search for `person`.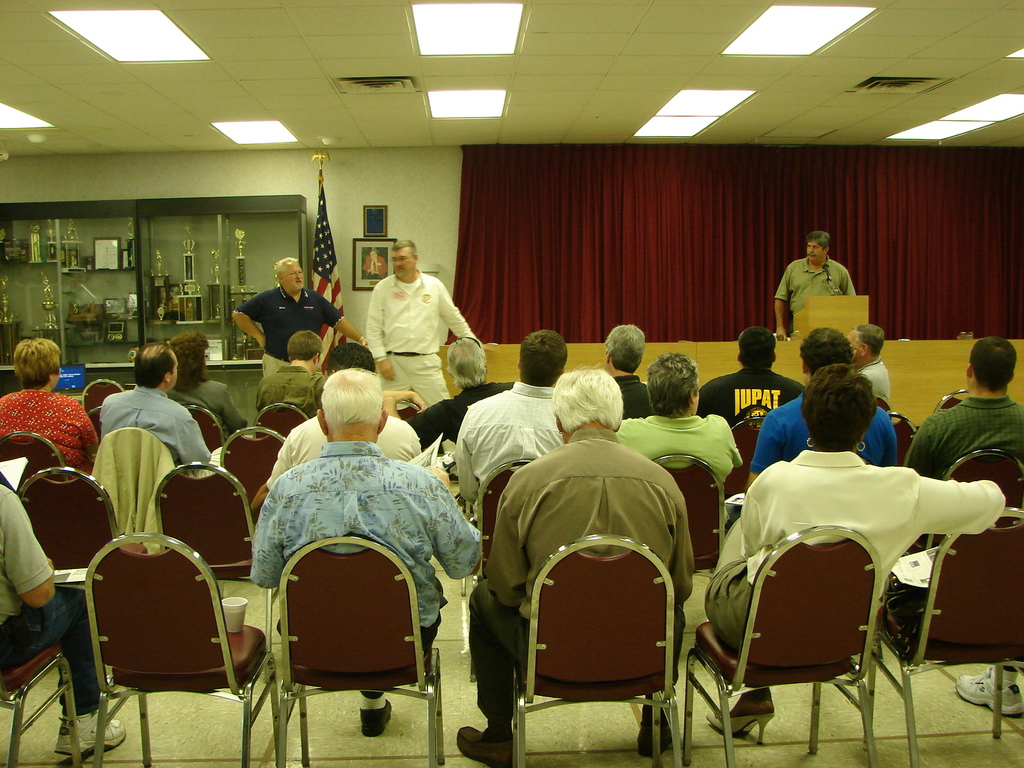
Found at bbox(97, 343, 218, 470).
